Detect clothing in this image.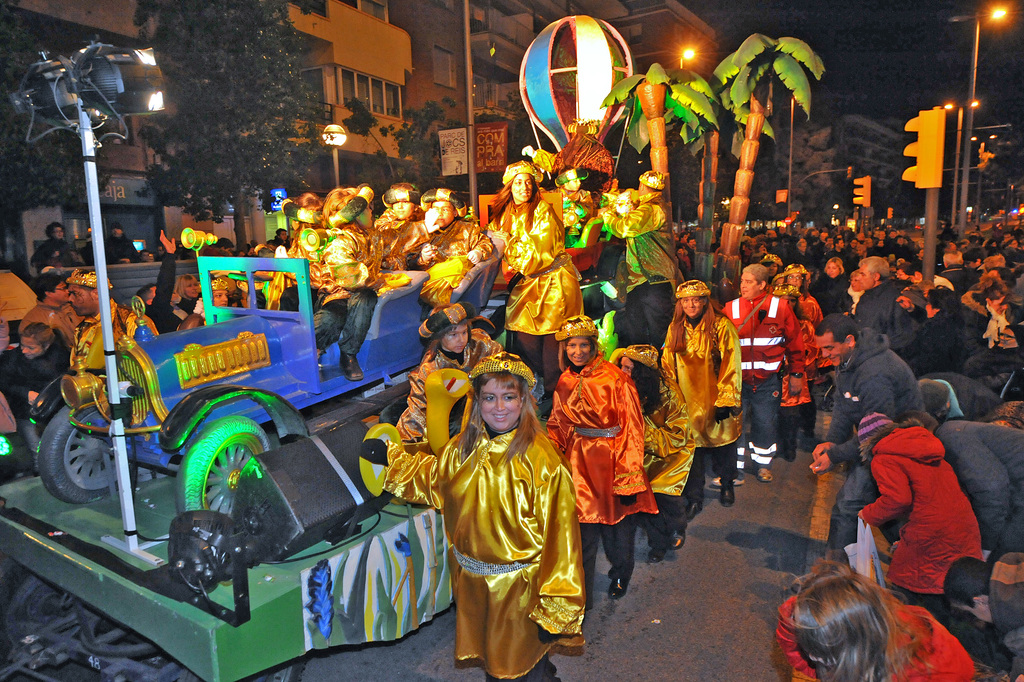
Detection: rect(374, 210, 428, 280).
